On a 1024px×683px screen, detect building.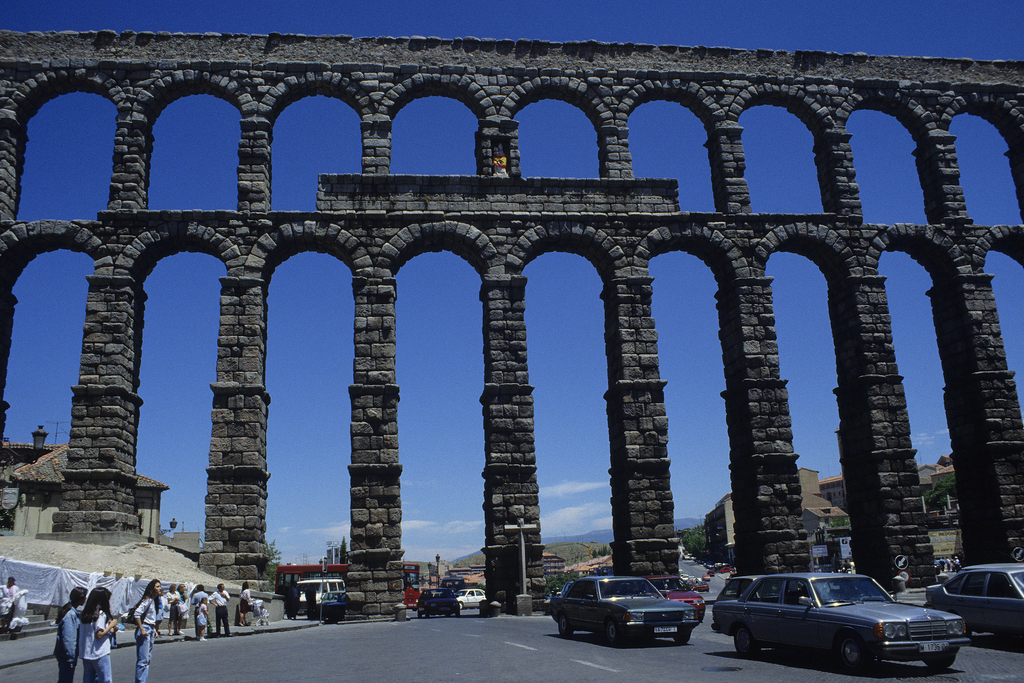
l=704, t=463, r=854, b=570.
